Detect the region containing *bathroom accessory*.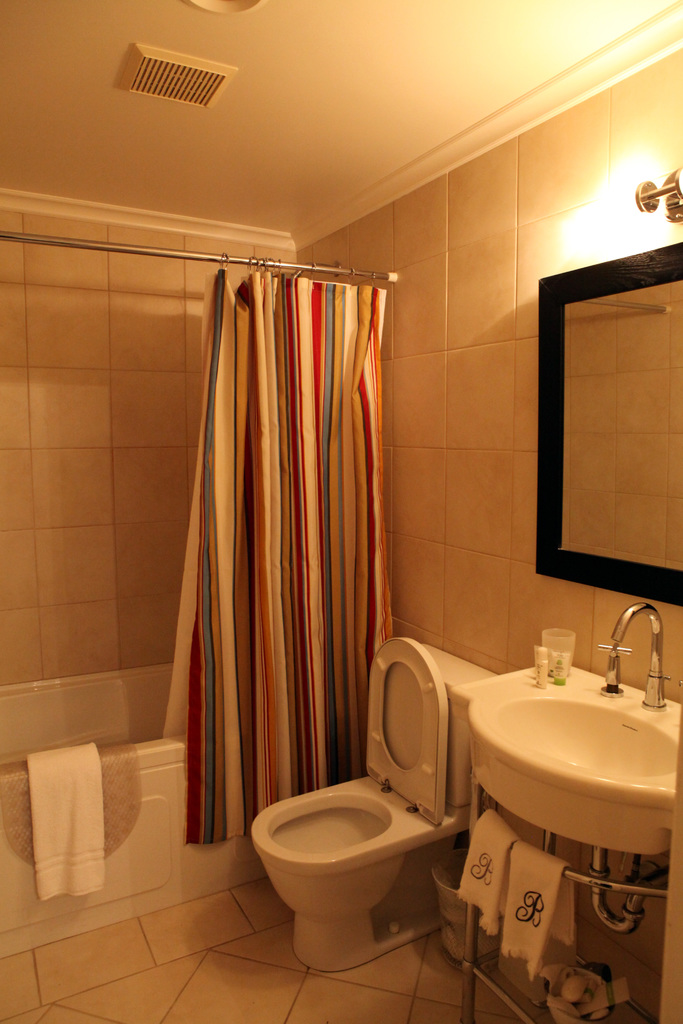
<box>251,641,471,982</box>.
